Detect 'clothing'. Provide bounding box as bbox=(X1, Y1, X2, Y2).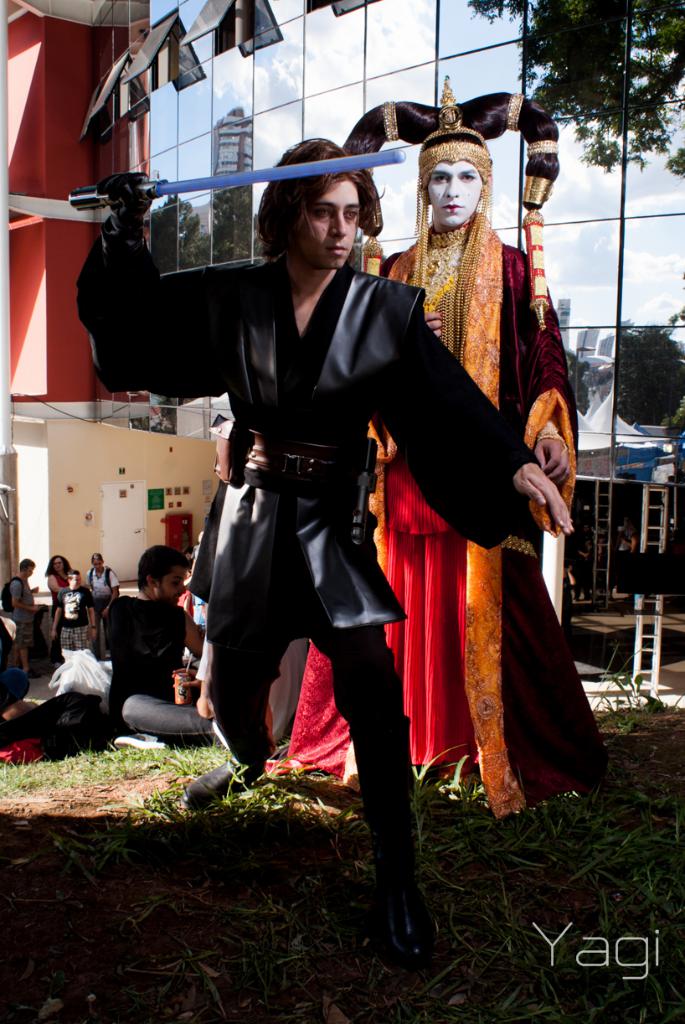
bbox=(292, 215, 573, 801).
